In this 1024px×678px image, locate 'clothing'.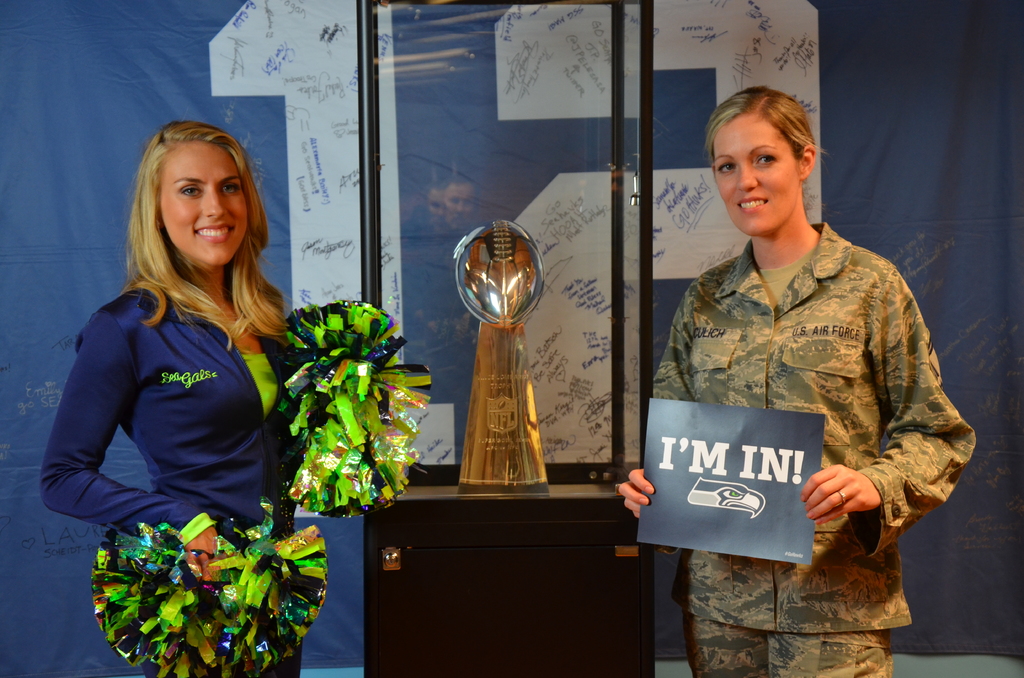
Bounding box: 653,220,975,677.
